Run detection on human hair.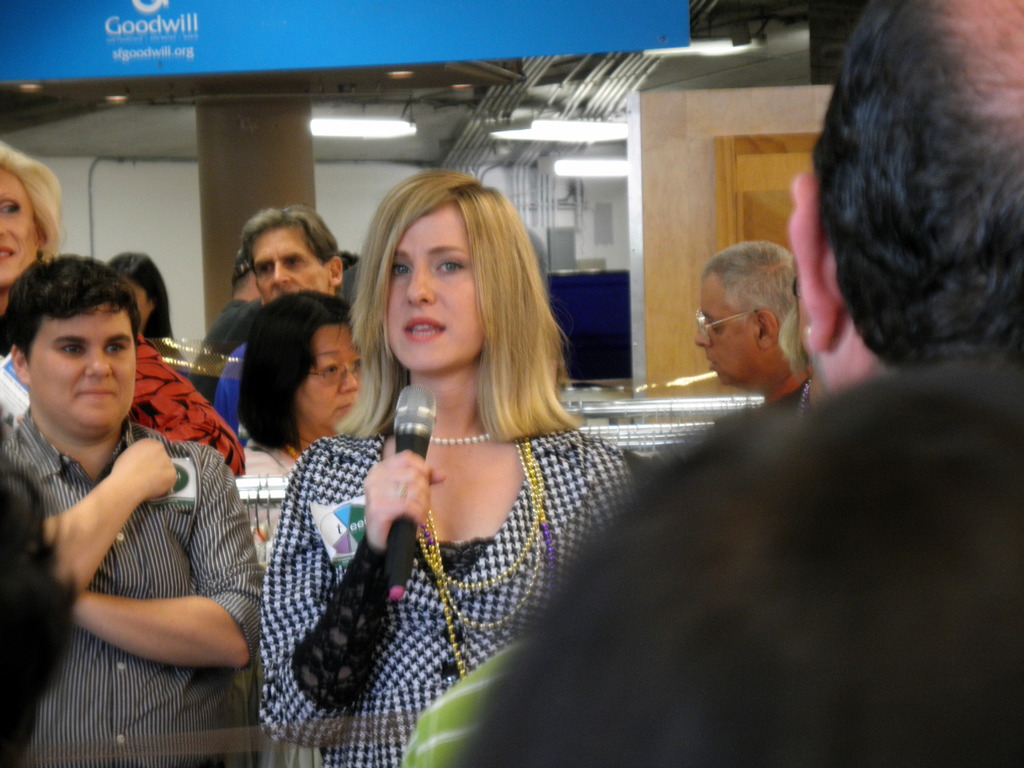
Result: (x1=703, y1=241, x2=800, y2=328).
